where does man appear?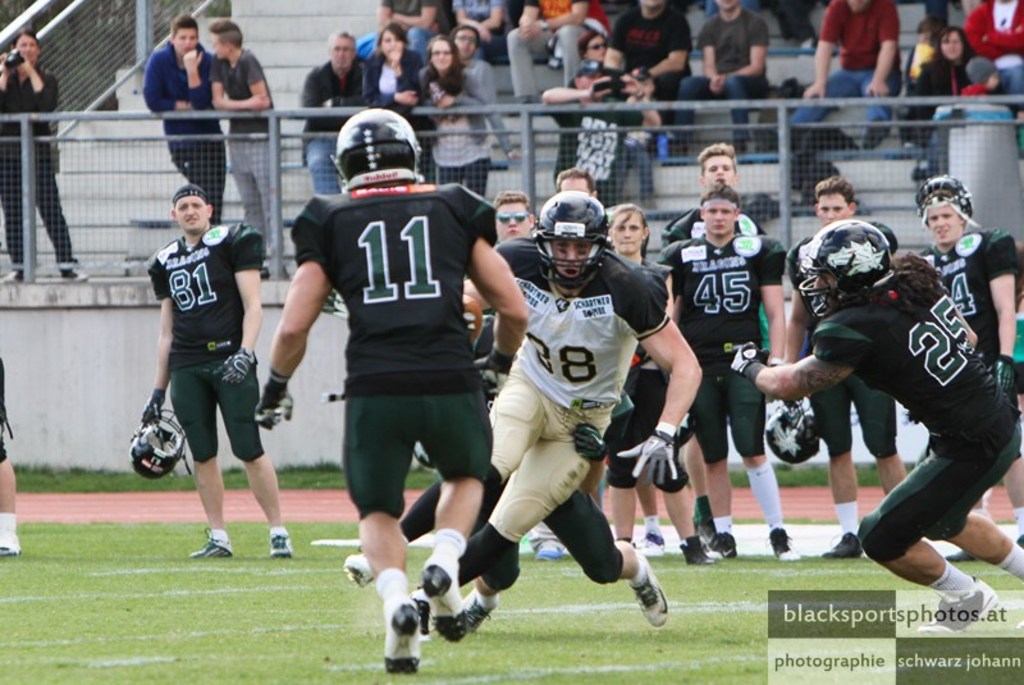
Appears at detection(296, 26, 366, 193).
